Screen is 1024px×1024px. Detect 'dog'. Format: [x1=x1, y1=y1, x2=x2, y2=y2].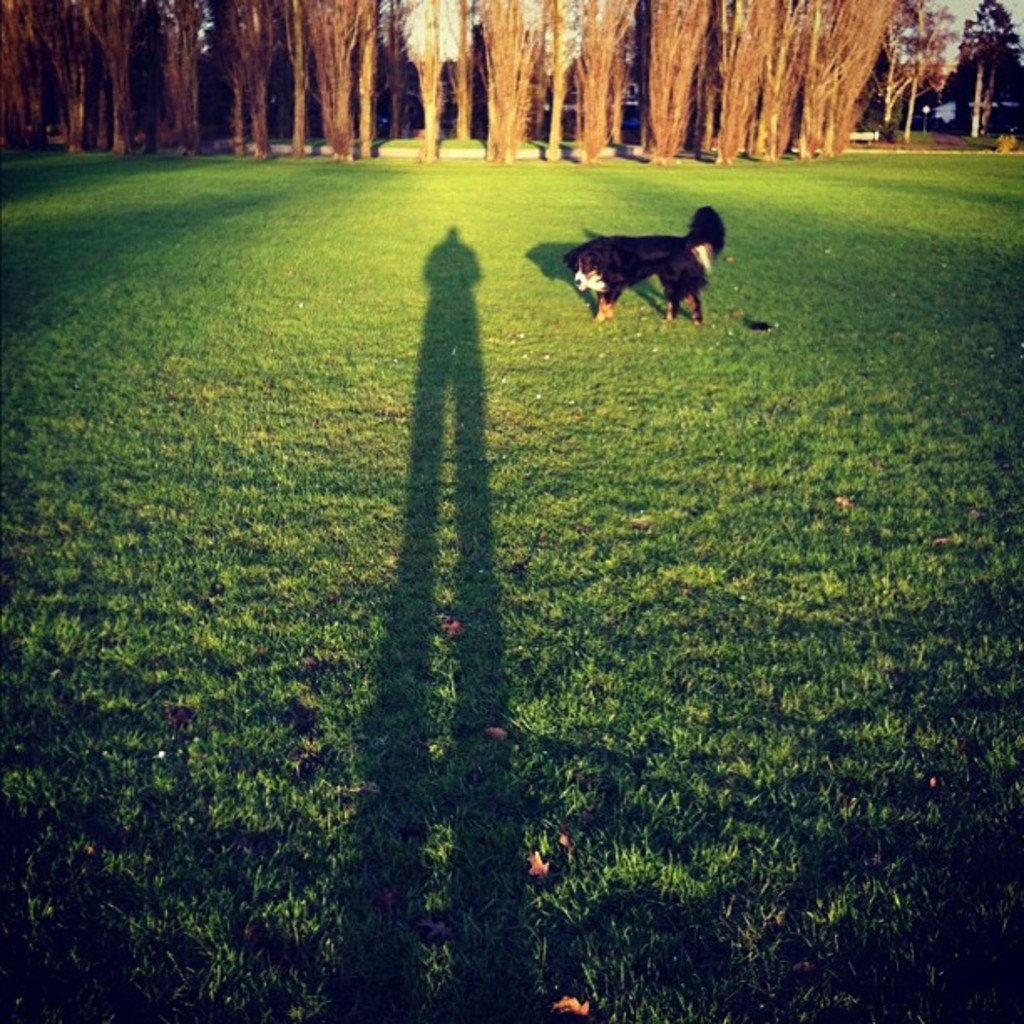
[x1=566, y1=206, x2=728, y2=331].
